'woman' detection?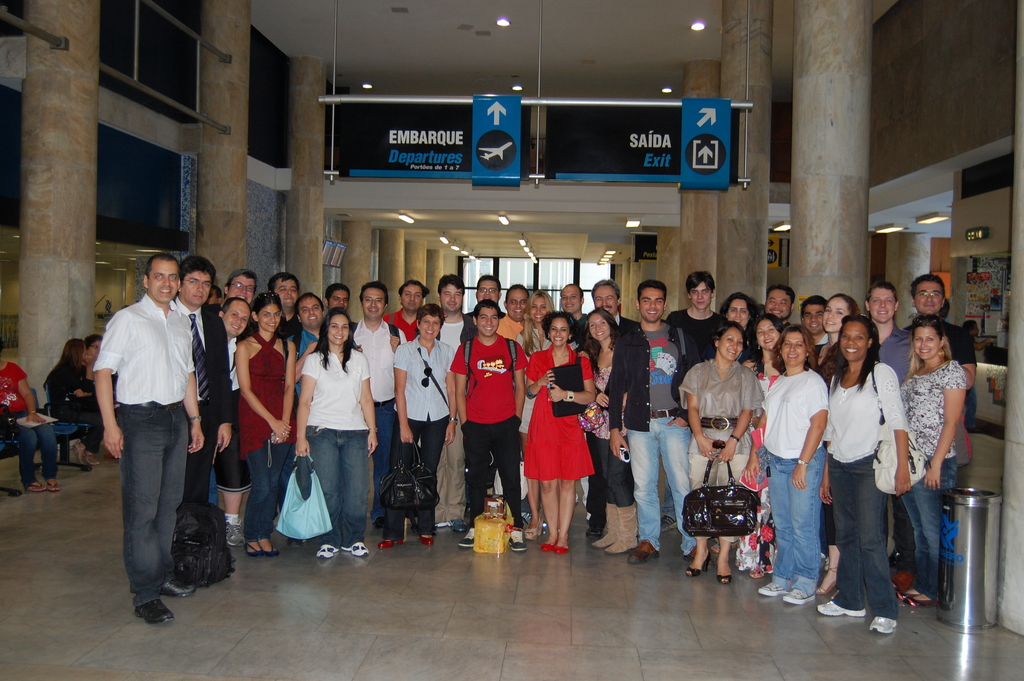
region(898, 272, 982, 381)
